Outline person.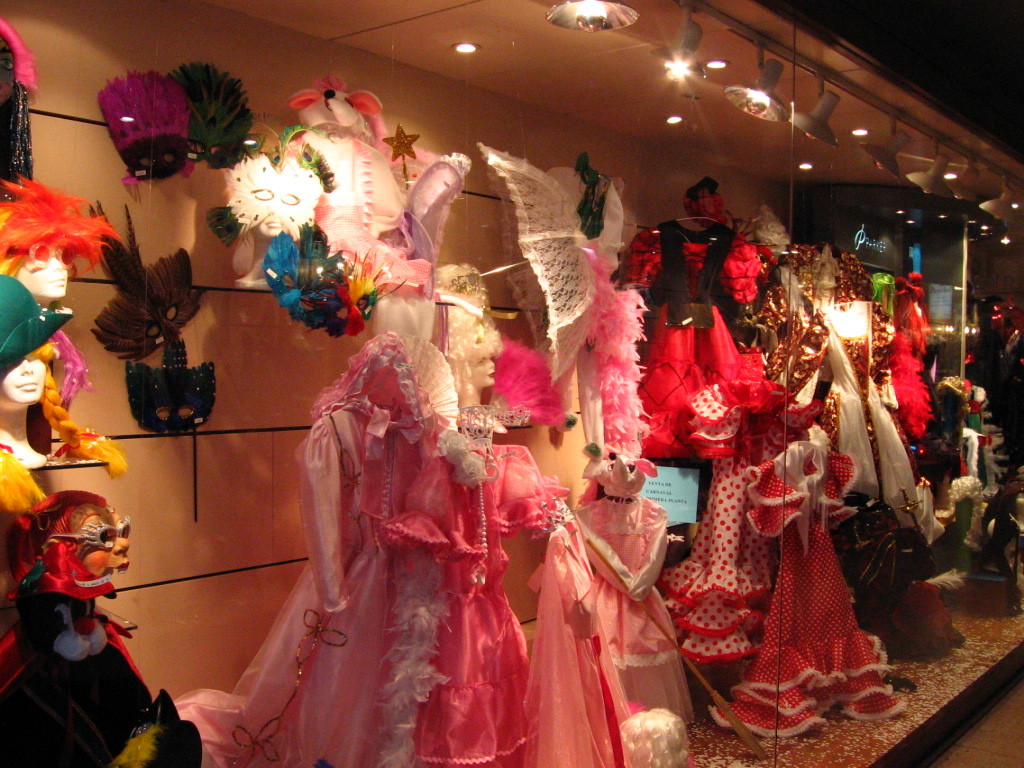
Outline: detection(432, 263, 558, 767).
